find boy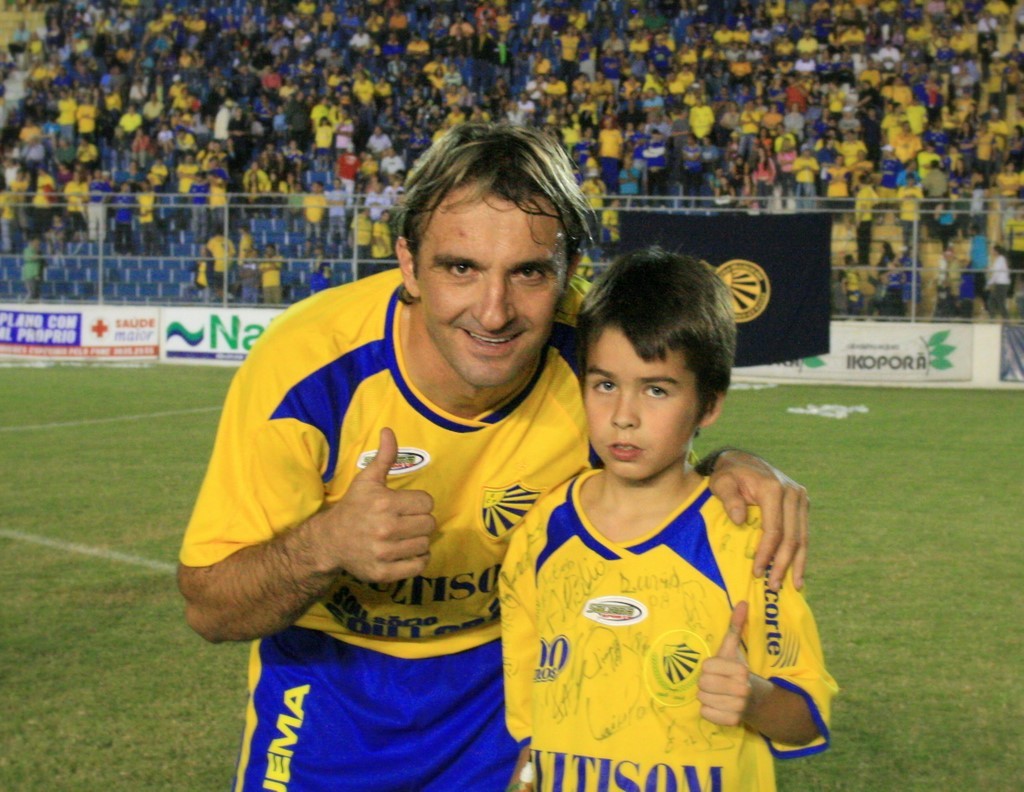
bbox(233, 239, 255, 310)
